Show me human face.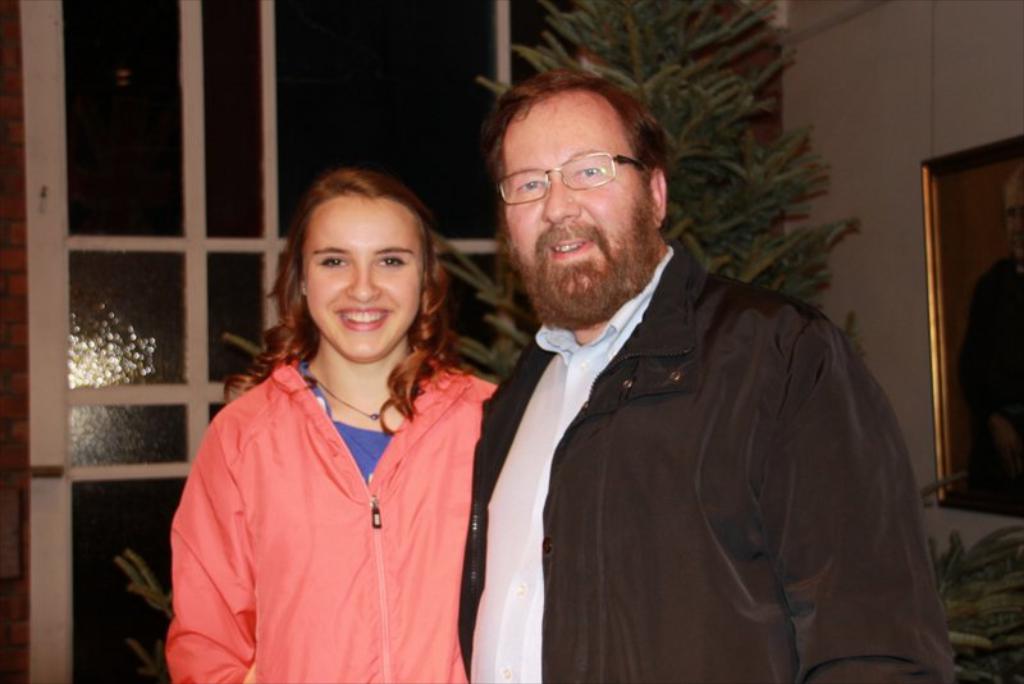
human face is here: l=504, t=92, r=652, b=314.
